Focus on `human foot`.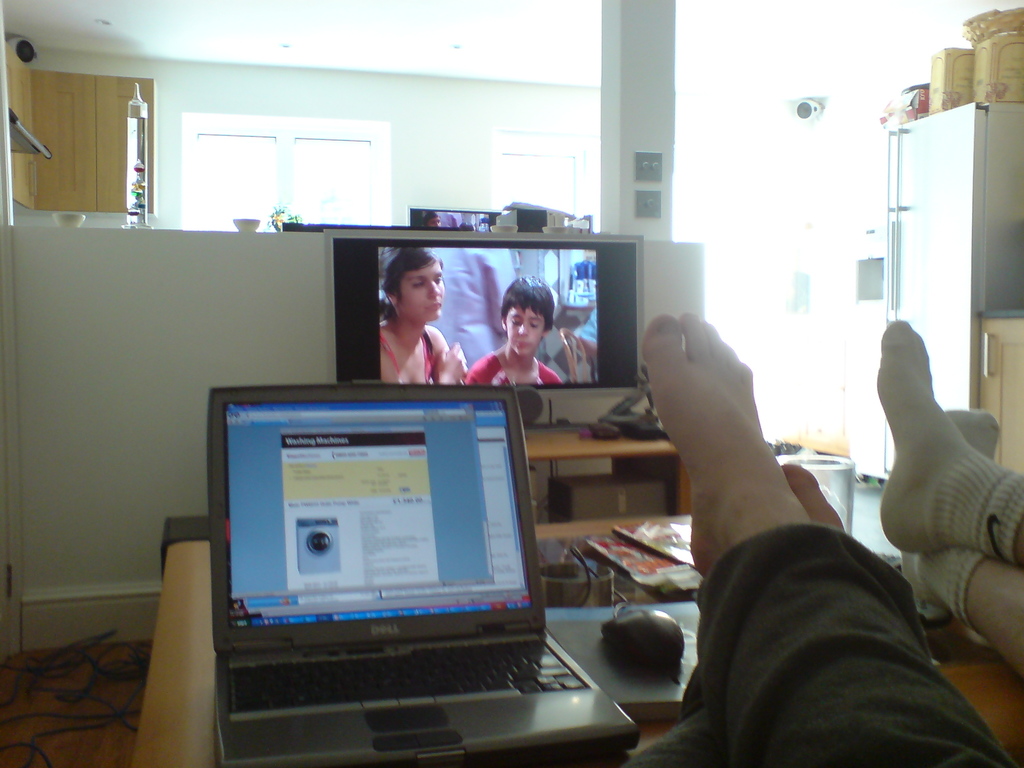
Focused at (776,463,852,532).
